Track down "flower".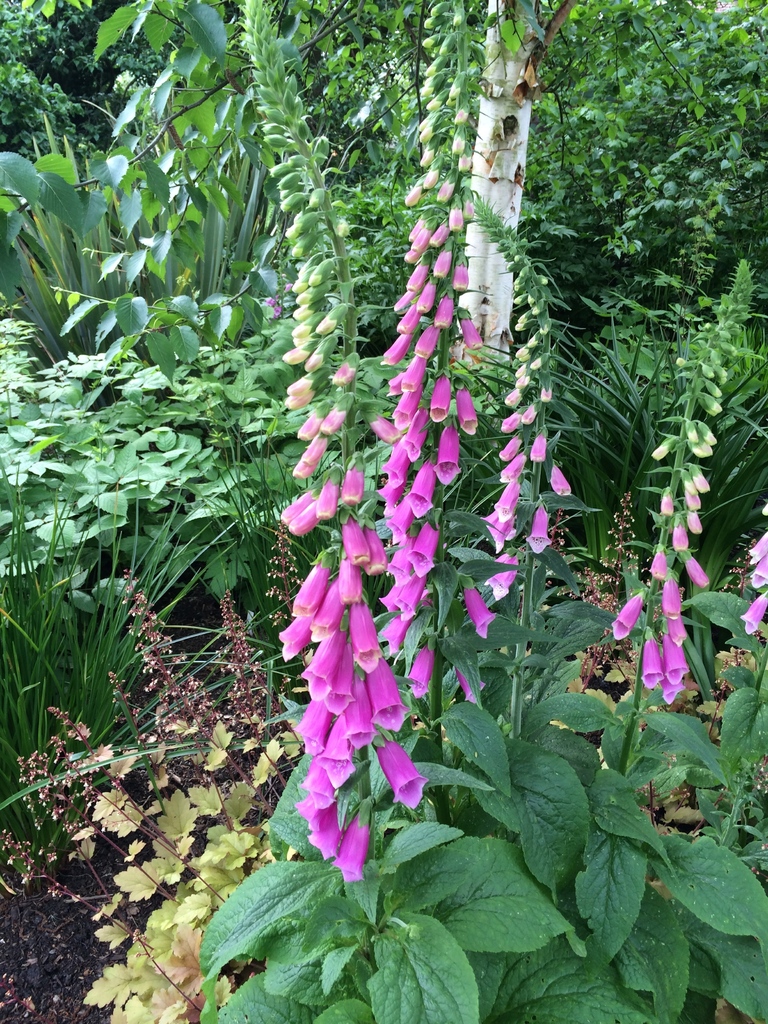
Tracked to 691:469:710:492.
